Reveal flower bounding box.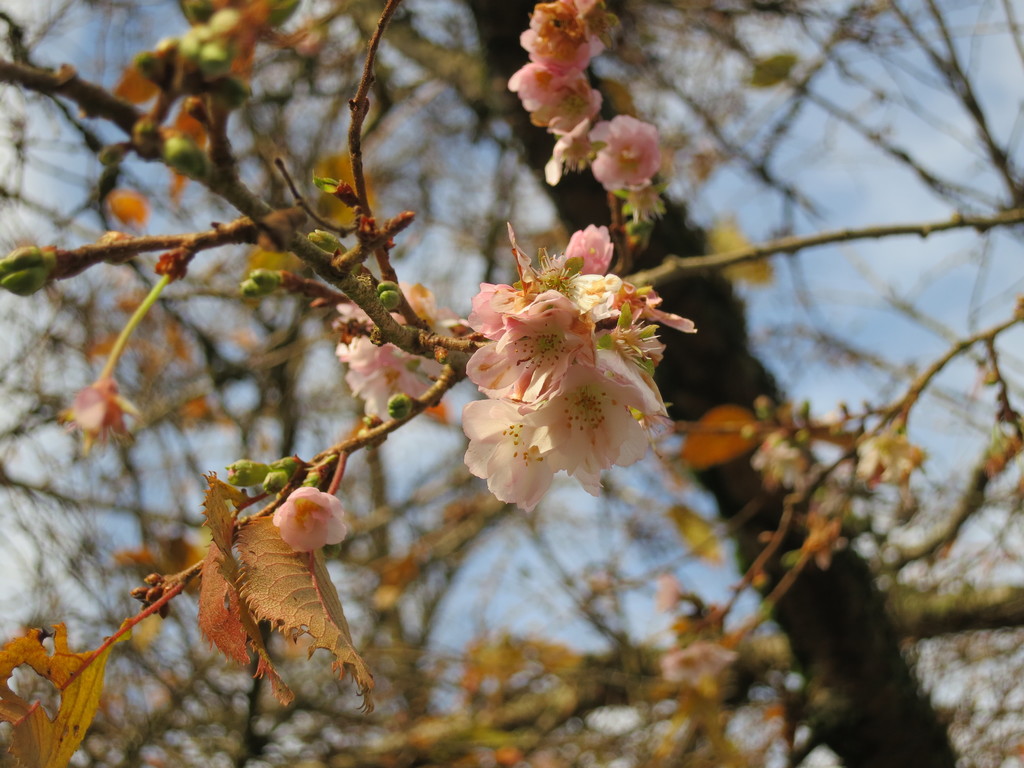
Revealed: rect(275, 488, 350, 558).
